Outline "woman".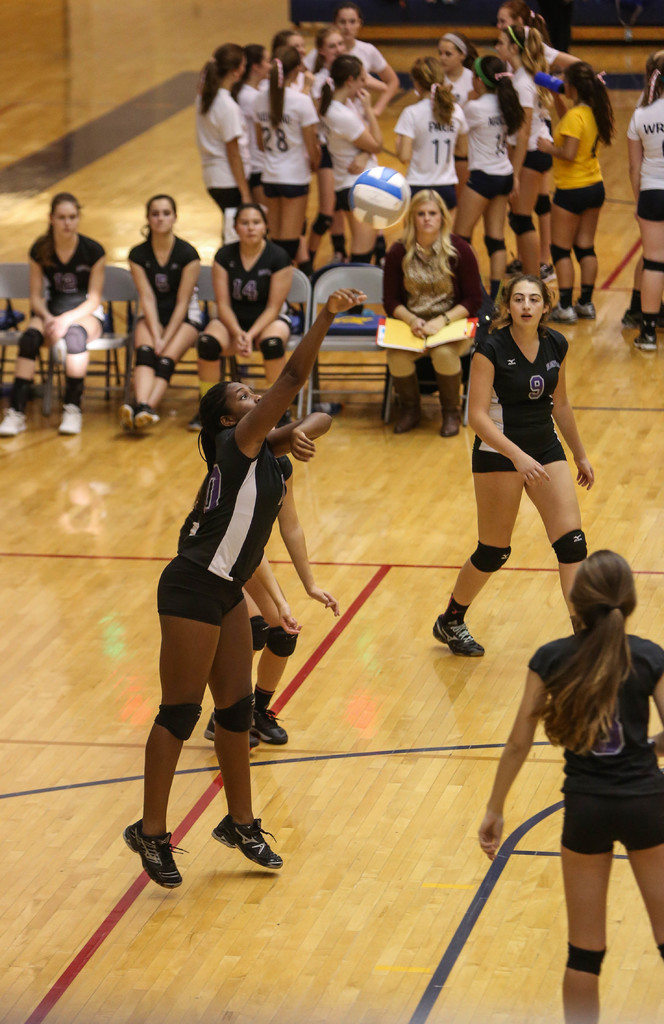
Outline: (left=378, top=181, right=480, bottom=436).
